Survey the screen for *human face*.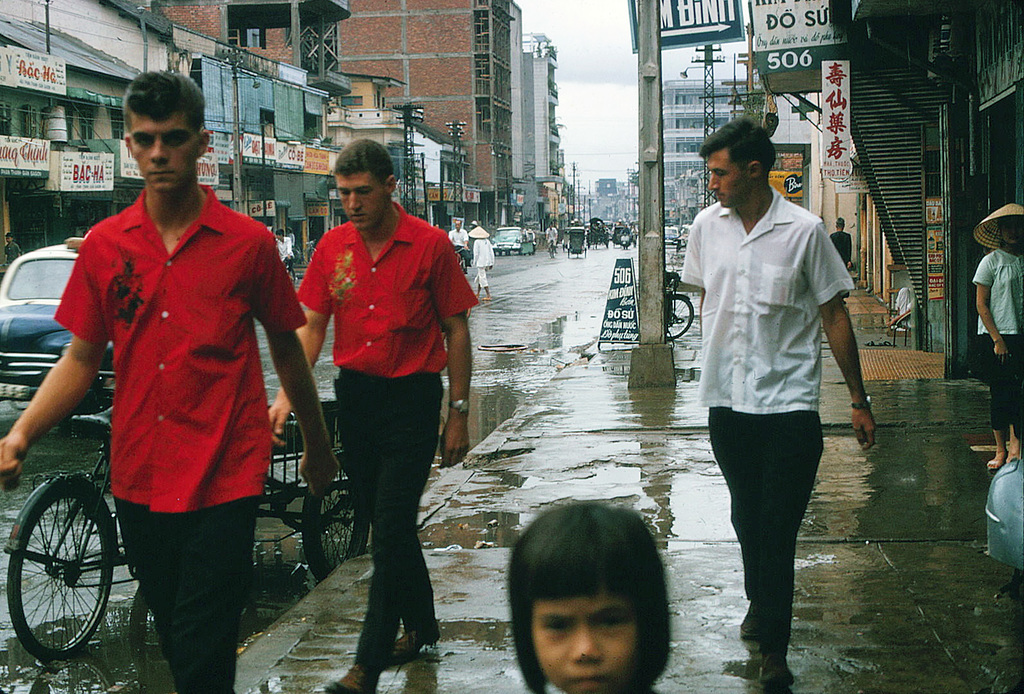
Survey found: (x1=530, y1=585, x2=638, y2=693).
